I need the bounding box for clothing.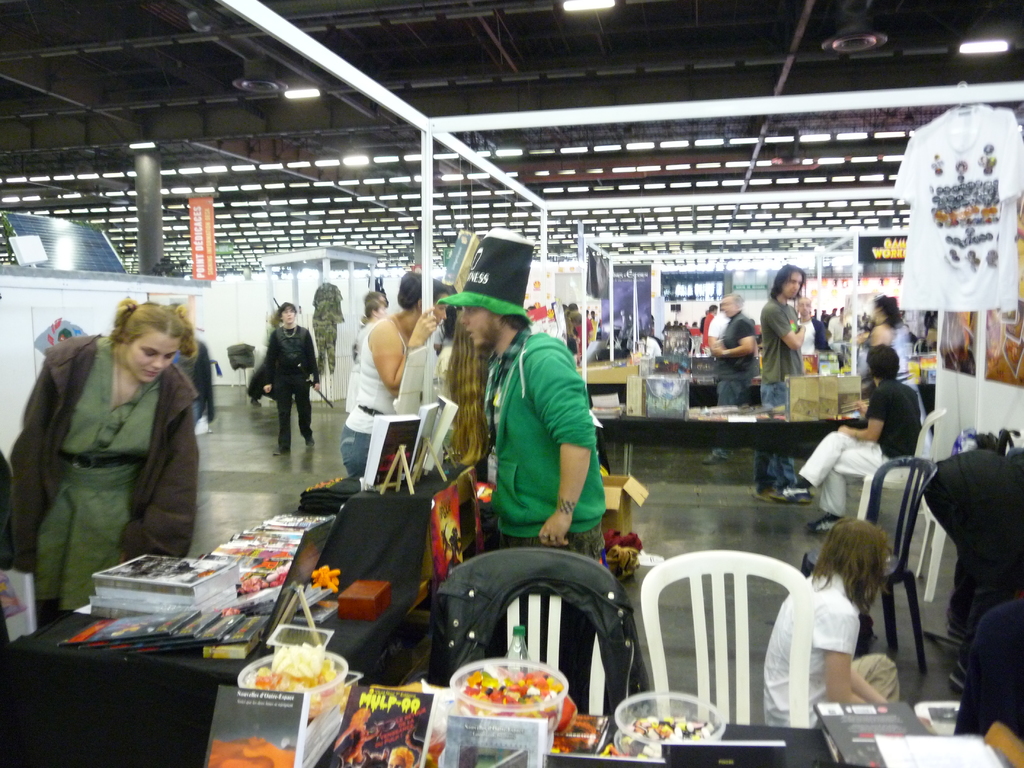
Here it is: [849,319,927,441].
